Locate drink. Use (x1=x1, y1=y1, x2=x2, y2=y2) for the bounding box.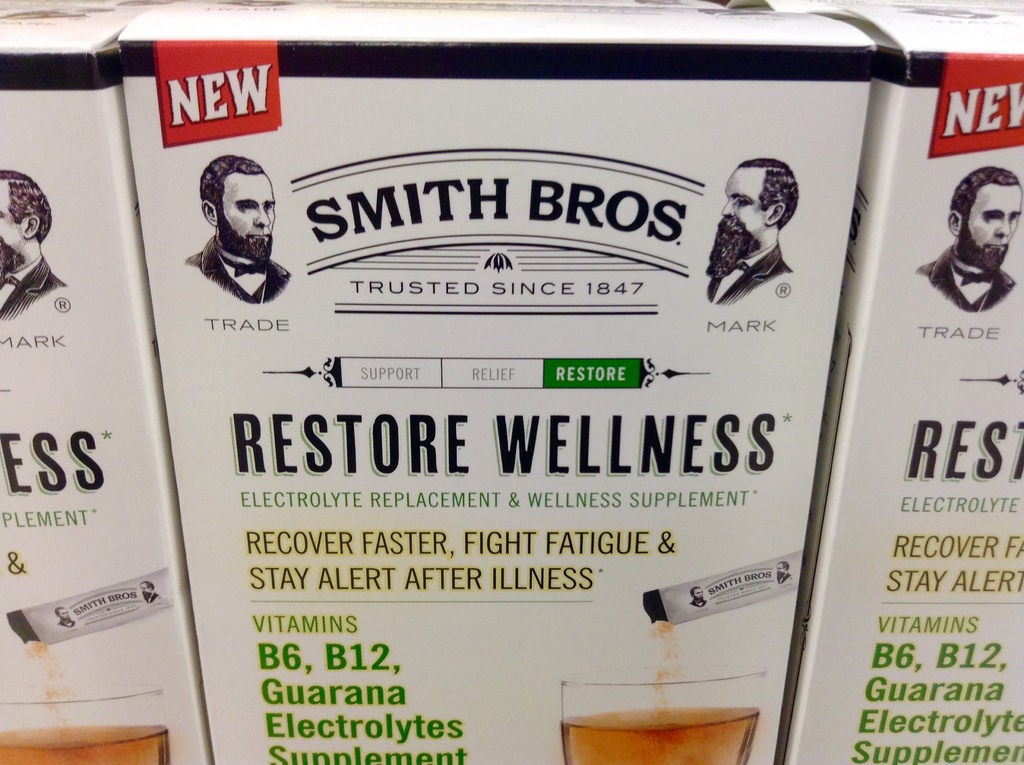
(x1=0, y1=682, x2=168, y2=764).
